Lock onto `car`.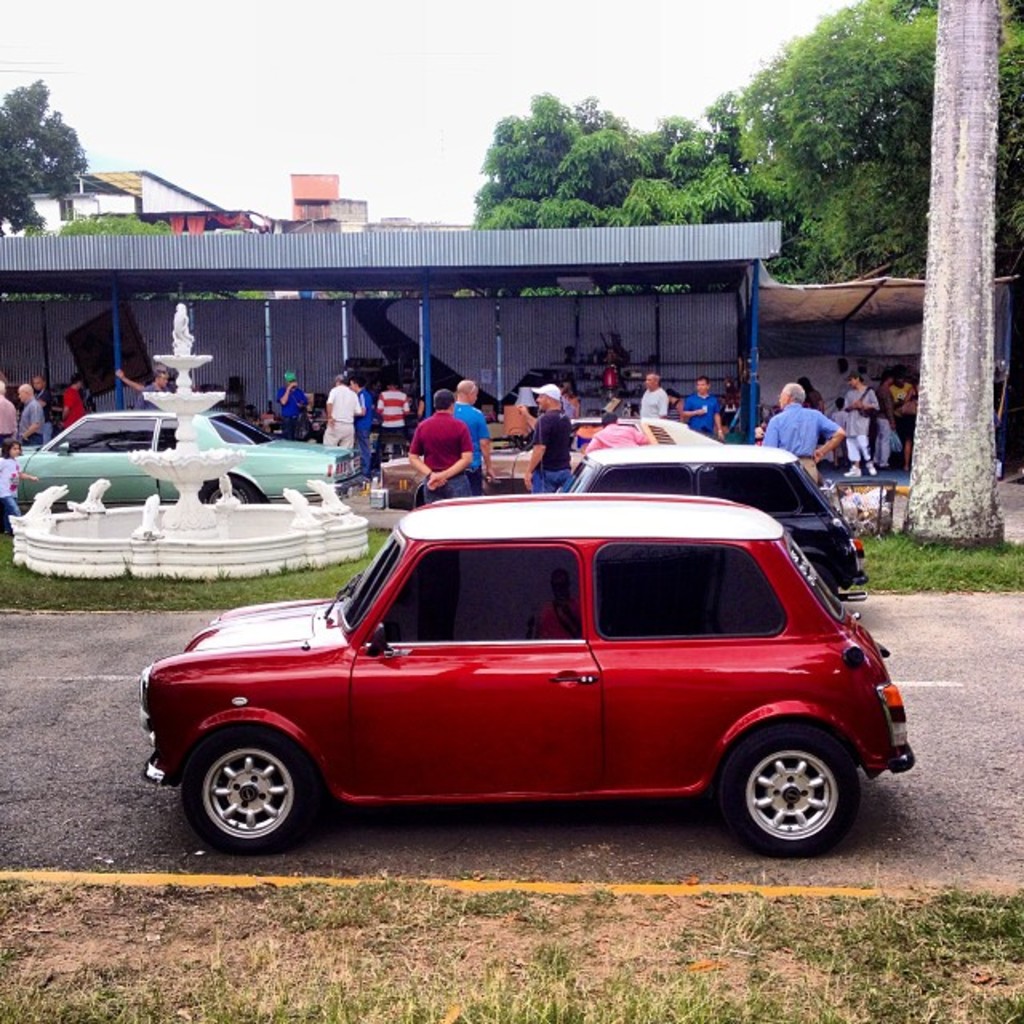
Locked: 139, 494, 917, 858.
